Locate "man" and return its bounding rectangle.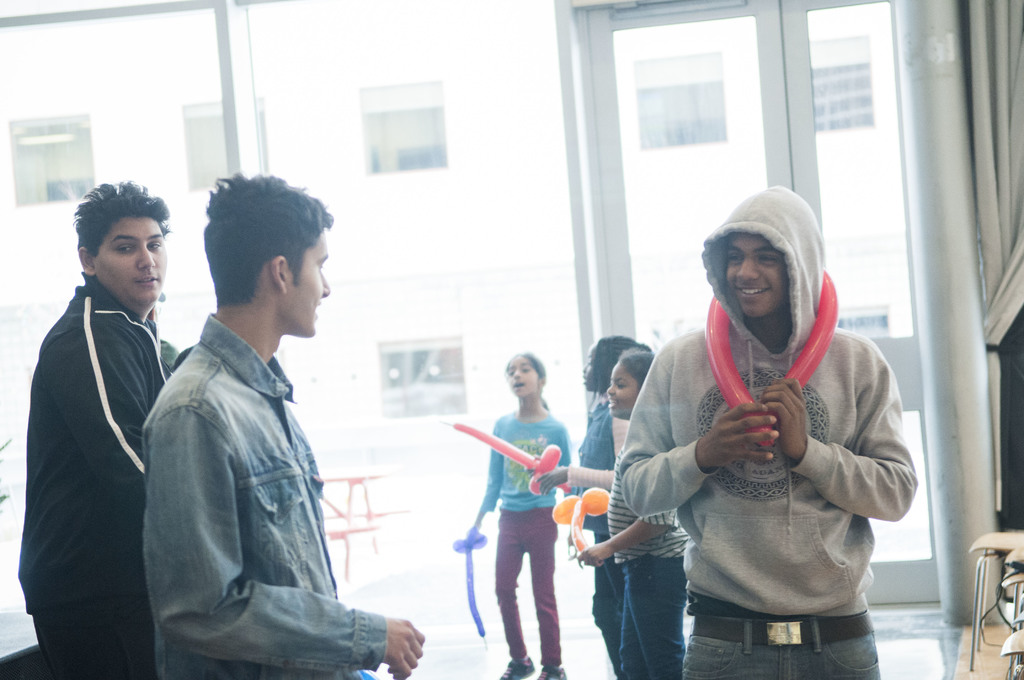
<box>16,181,191,679</box>.
